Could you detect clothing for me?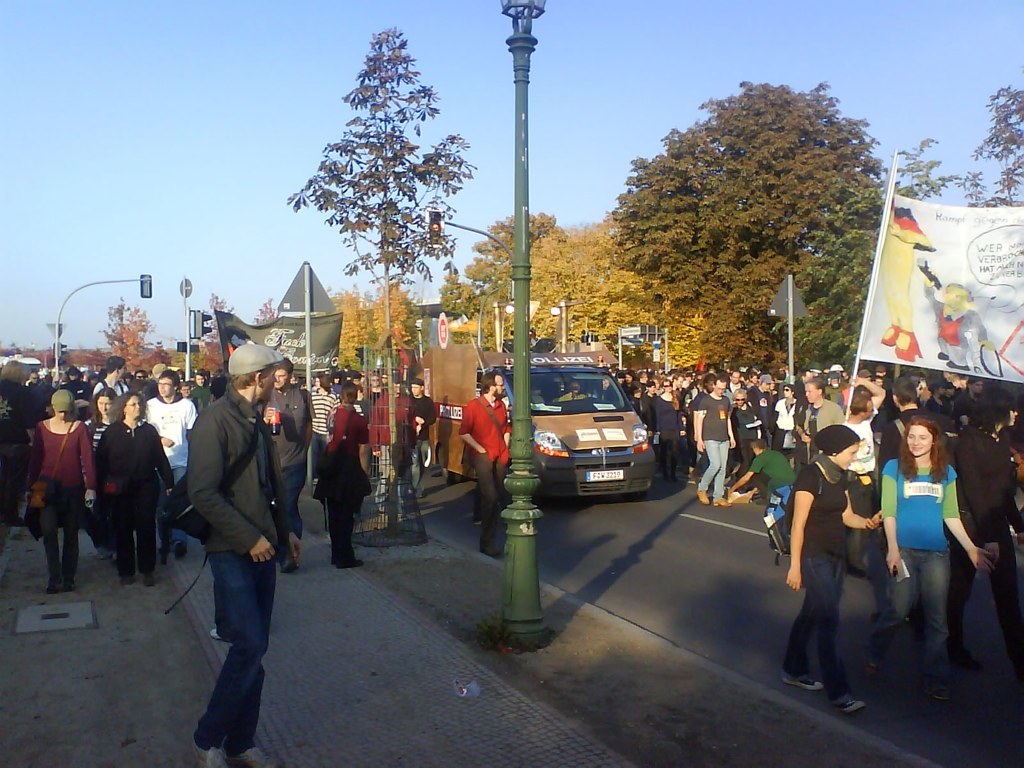
Detection result: bbox=(656, 393, 681, 474).
